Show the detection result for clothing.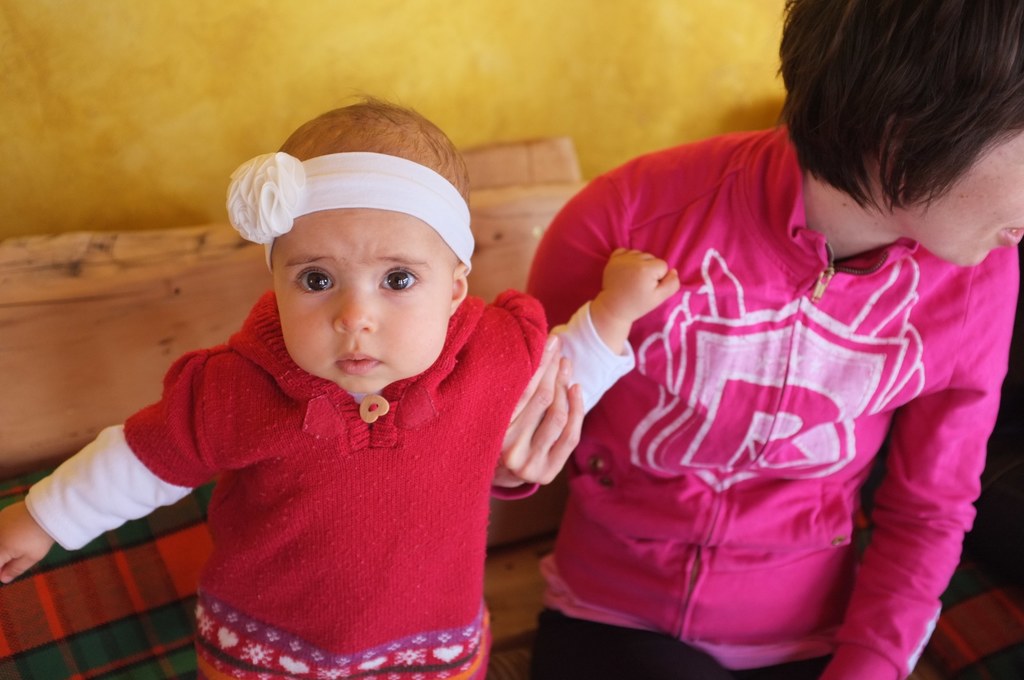
rect(489, 120, 1023, 679).
